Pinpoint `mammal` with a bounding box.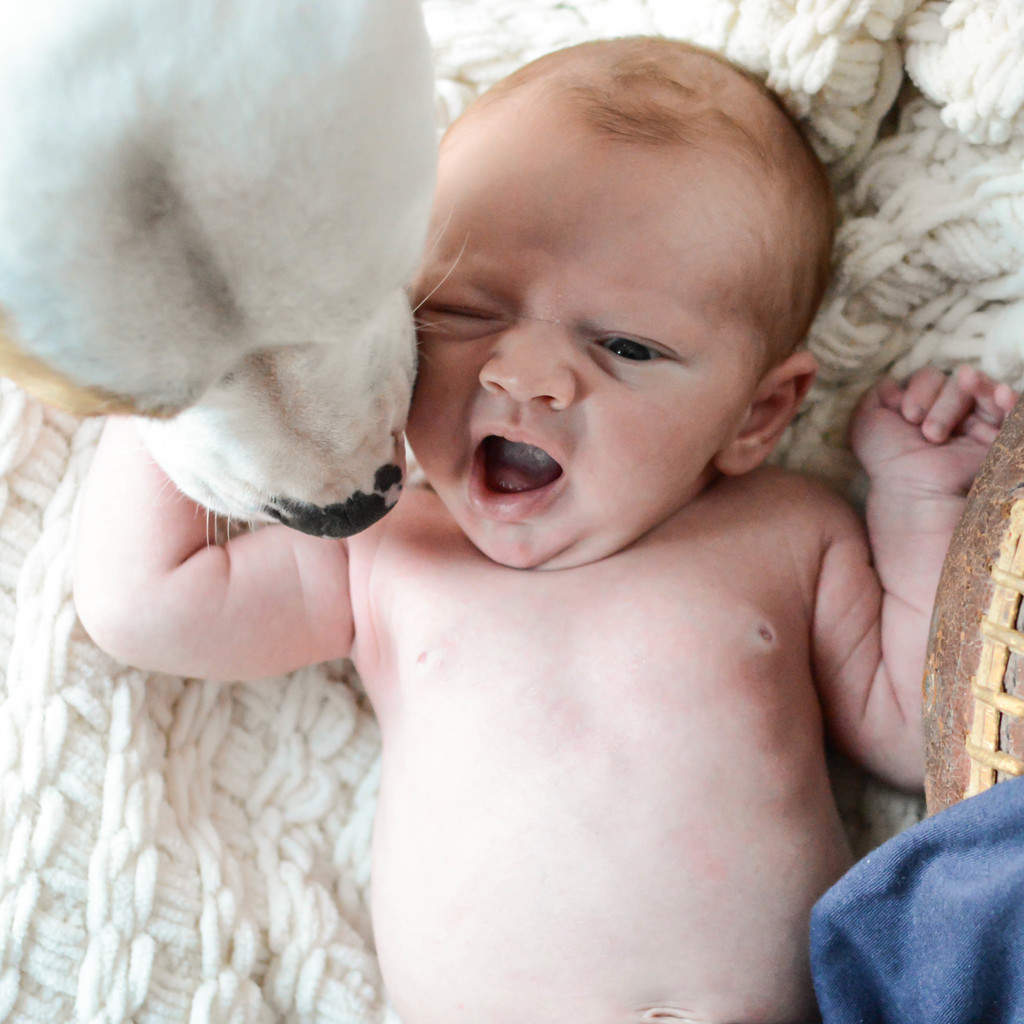
[119, 0, 970, 1023].
